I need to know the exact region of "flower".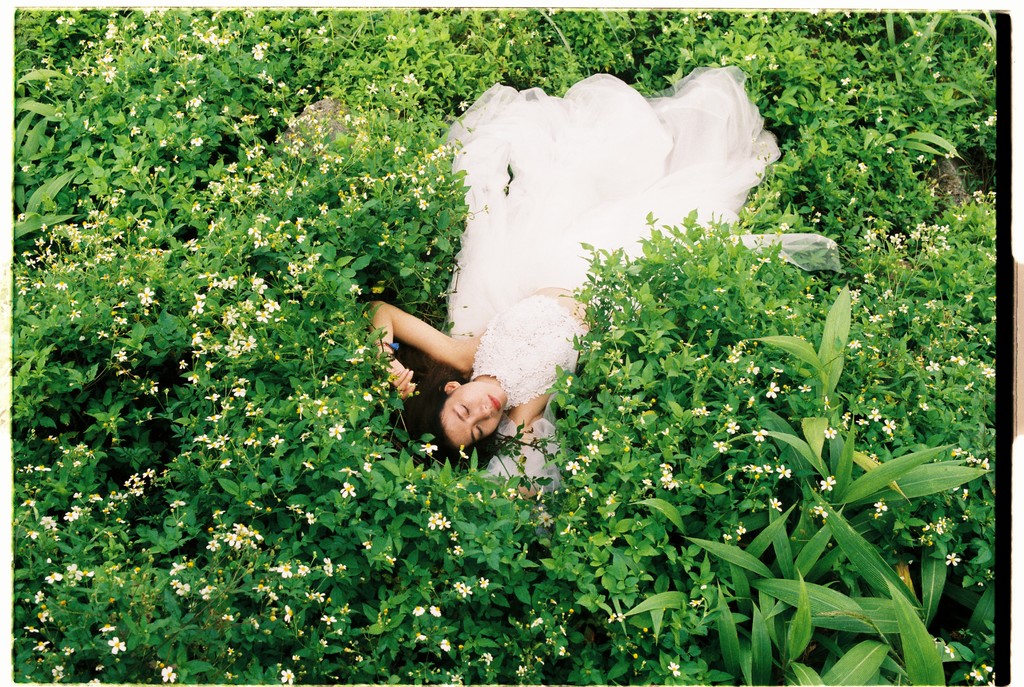
Region: (435,631,452,651).
